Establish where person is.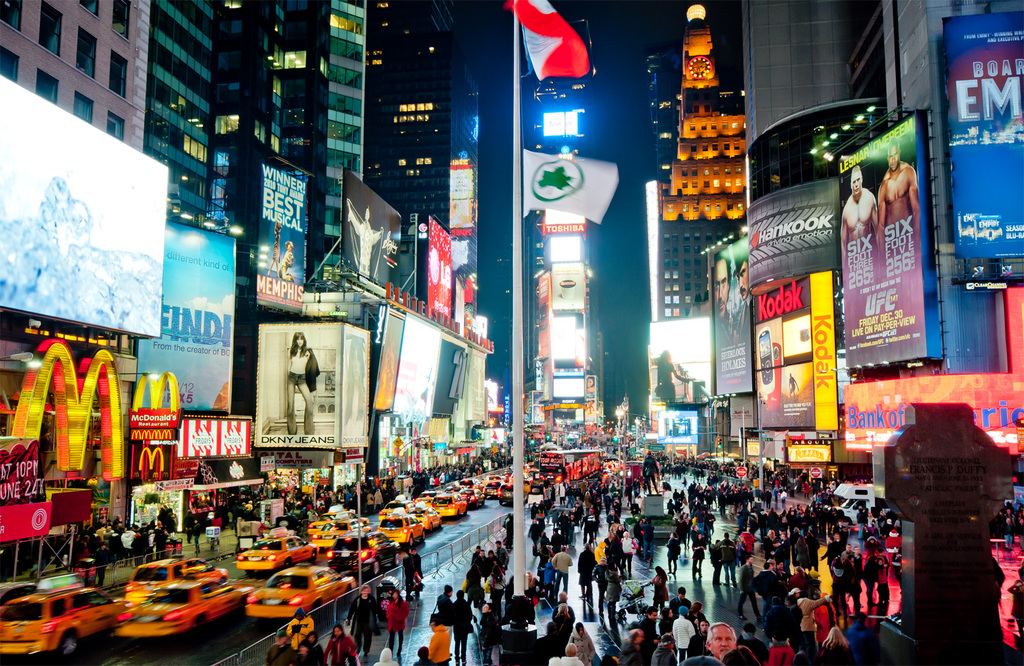
Established at left=492, top=525, right=504, bottom=580.
